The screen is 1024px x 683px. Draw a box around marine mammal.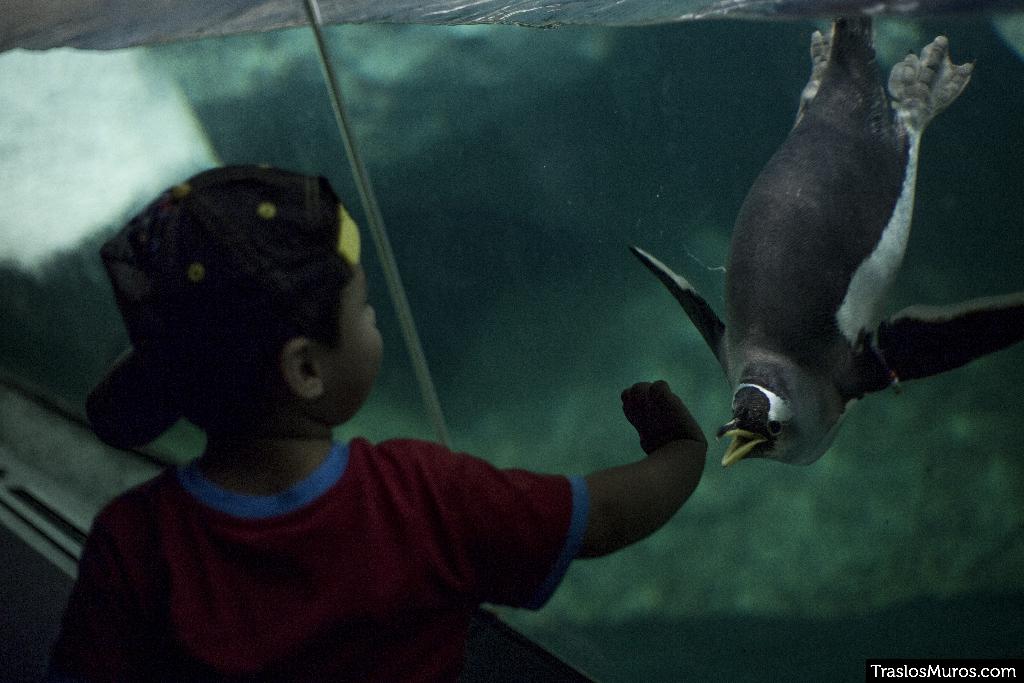
[623,0,1023,469].
